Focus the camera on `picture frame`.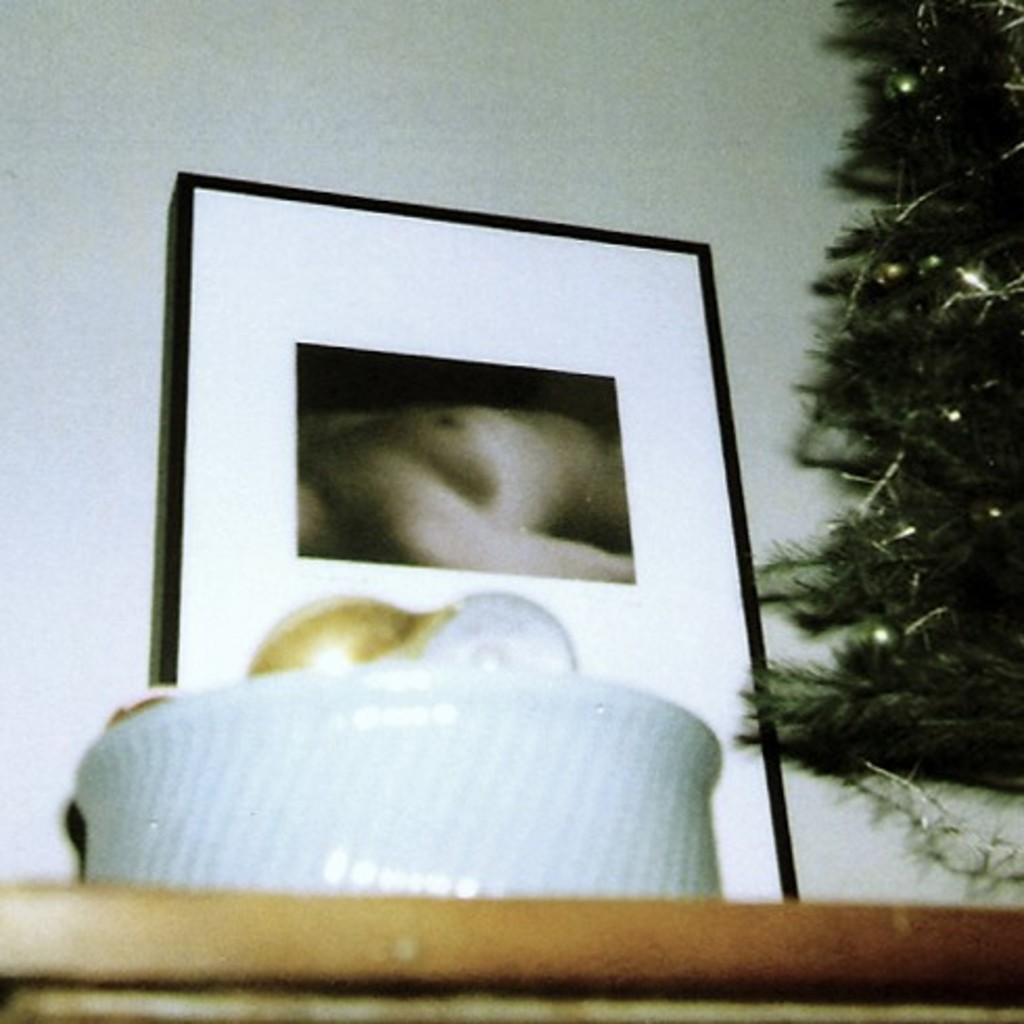
Focus region: (150,171,802,899).
